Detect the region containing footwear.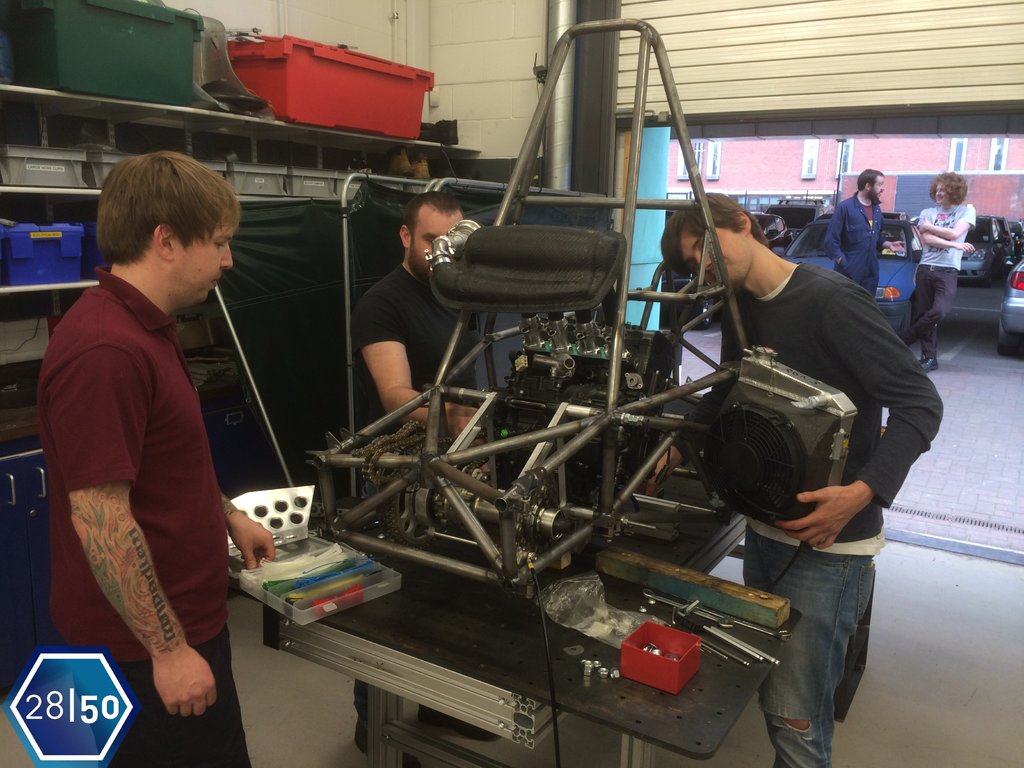
detection(918, 355, 938, 375).
